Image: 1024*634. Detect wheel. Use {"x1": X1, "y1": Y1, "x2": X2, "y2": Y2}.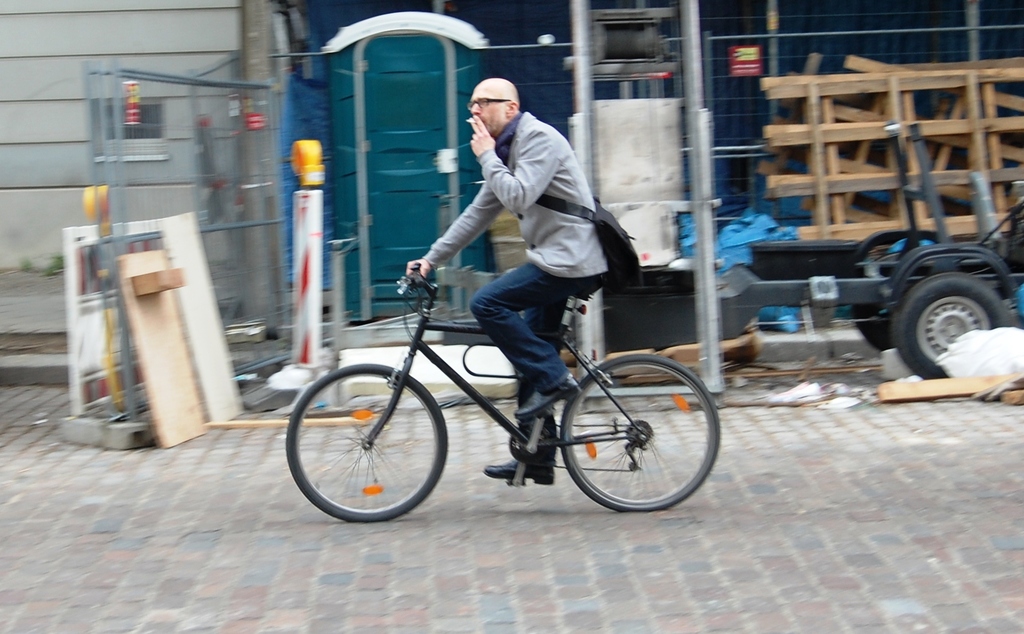
{"x1": 893, "y1": 276, "x2": 1018, "y2": 379}.
